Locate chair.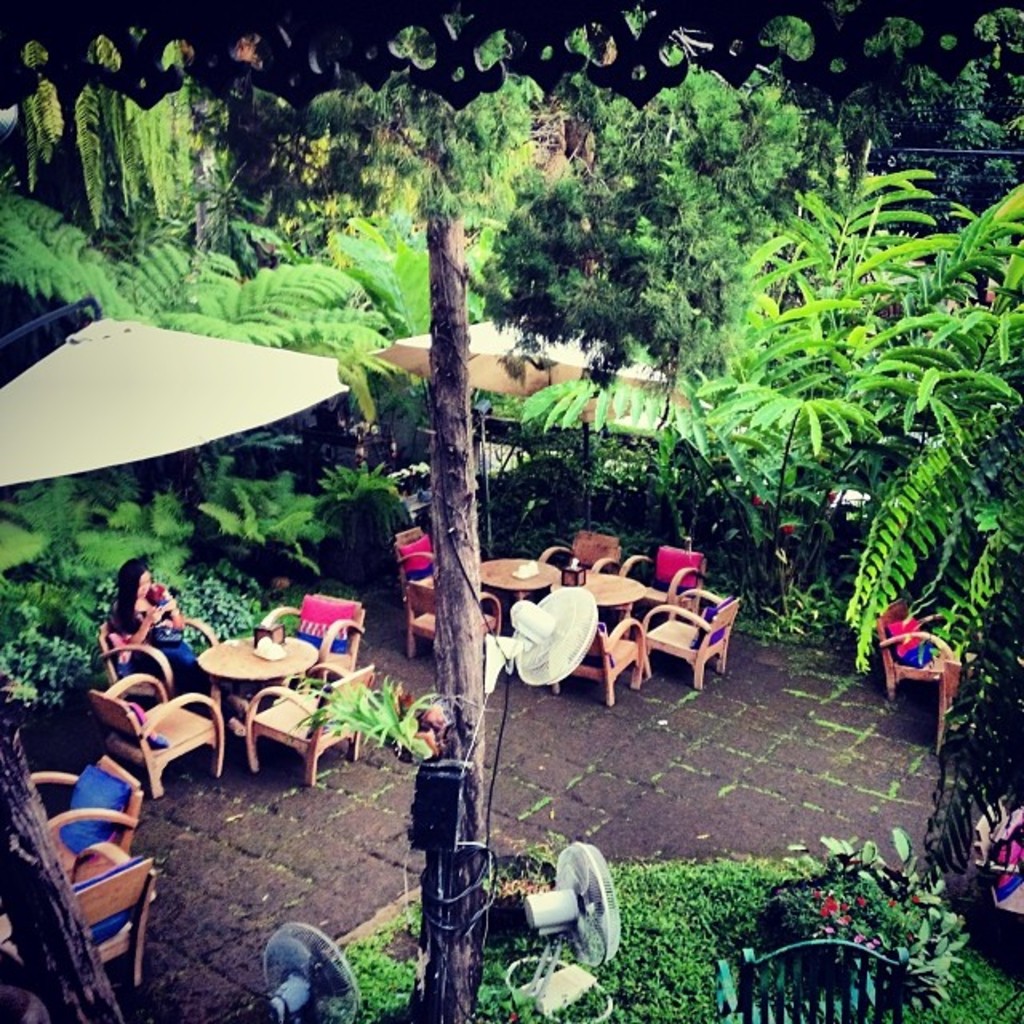
Bounding box: box(544, 619, 662, 706).
